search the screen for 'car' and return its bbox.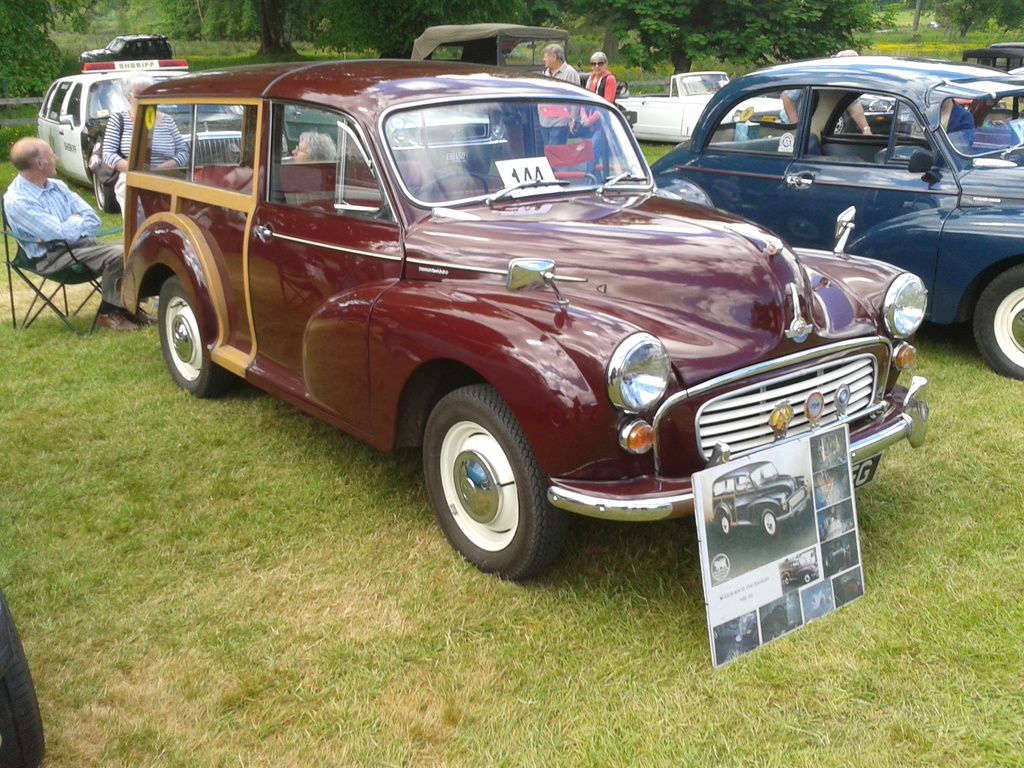
Found: crop(650, 54, 1023, 380).
